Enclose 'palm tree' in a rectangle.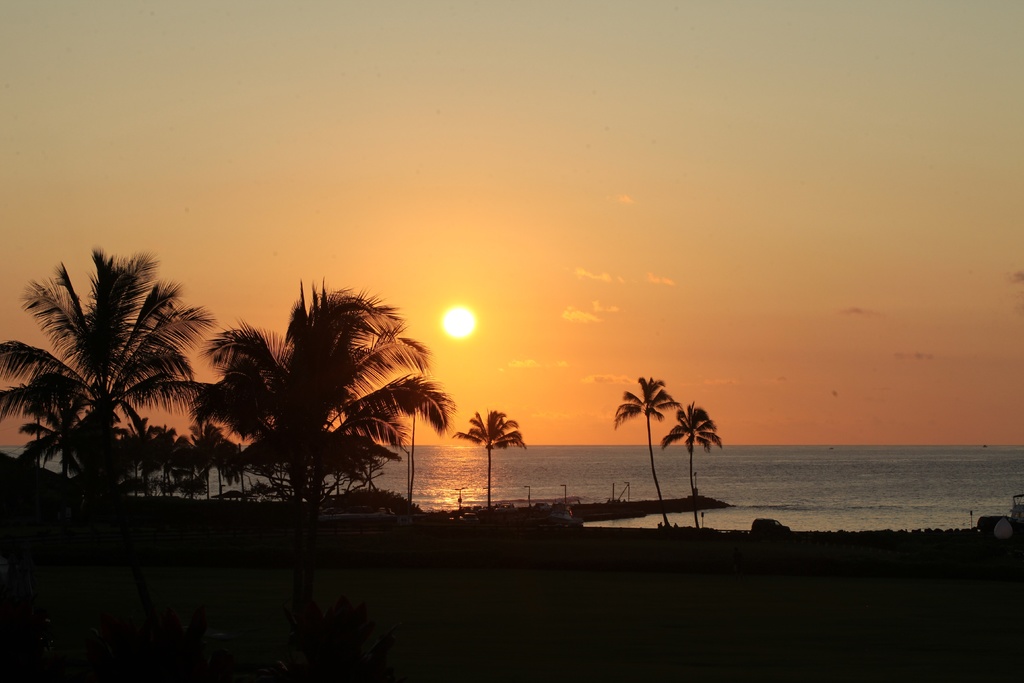
bbox=(189, 288, 417, 509).
